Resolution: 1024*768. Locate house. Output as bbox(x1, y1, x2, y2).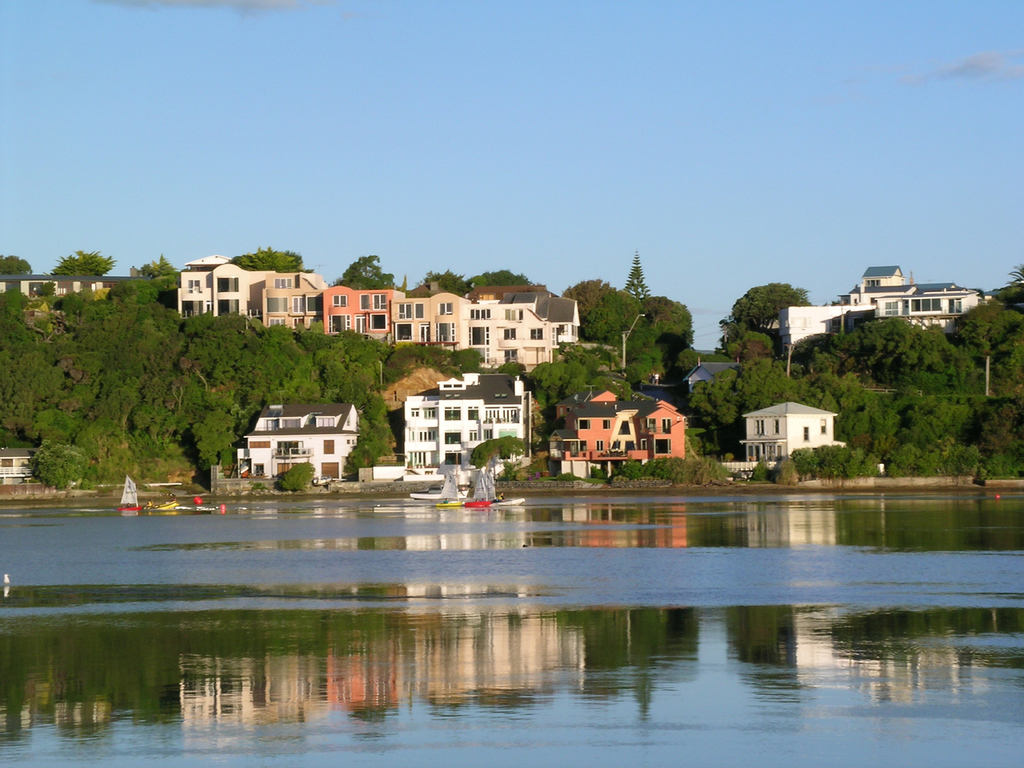
bbox(545, 382, 709, 475).
